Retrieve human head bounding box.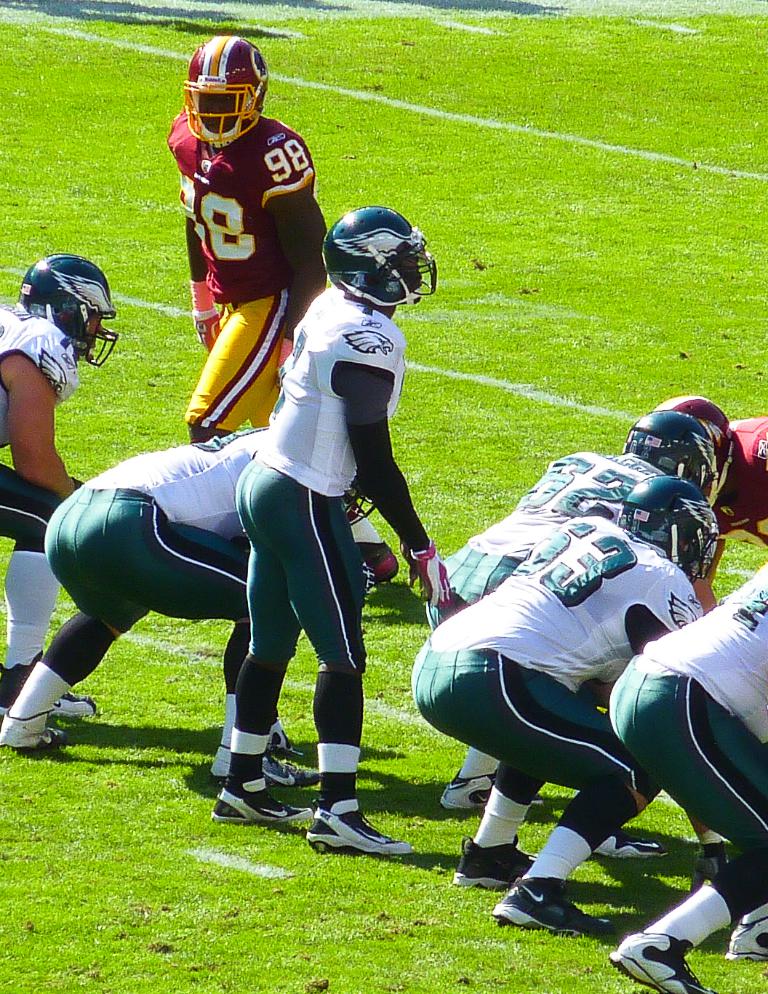
Bounding box: [x1=616, y1=473, x2=721, y2=587].
